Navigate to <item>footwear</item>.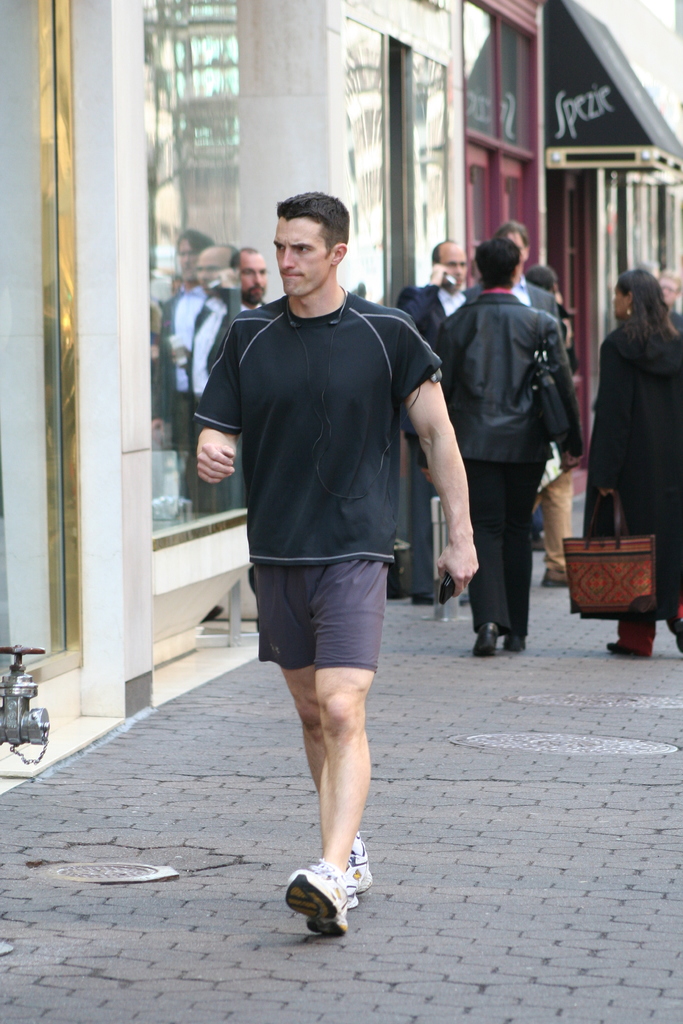
Navigation target: (x1=502, y1=630, x2=531, y2=653).
